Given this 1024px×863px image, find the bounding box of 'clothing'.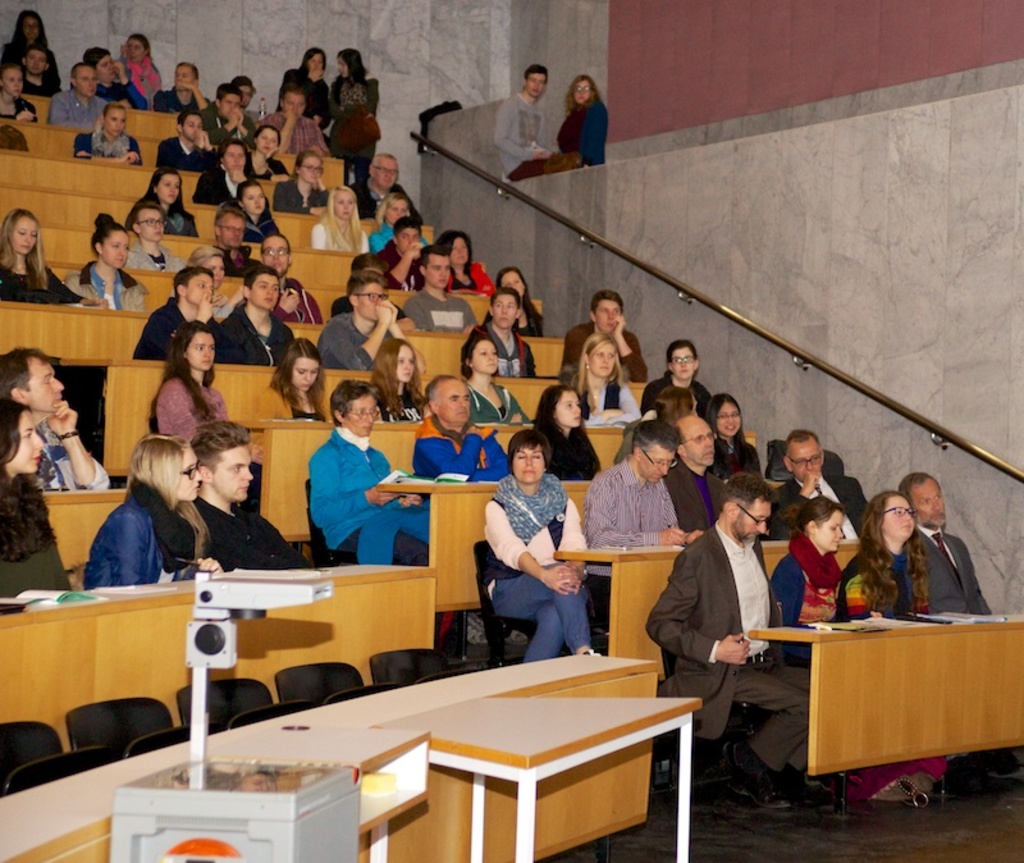
crop(372, 220, 424, 254).
